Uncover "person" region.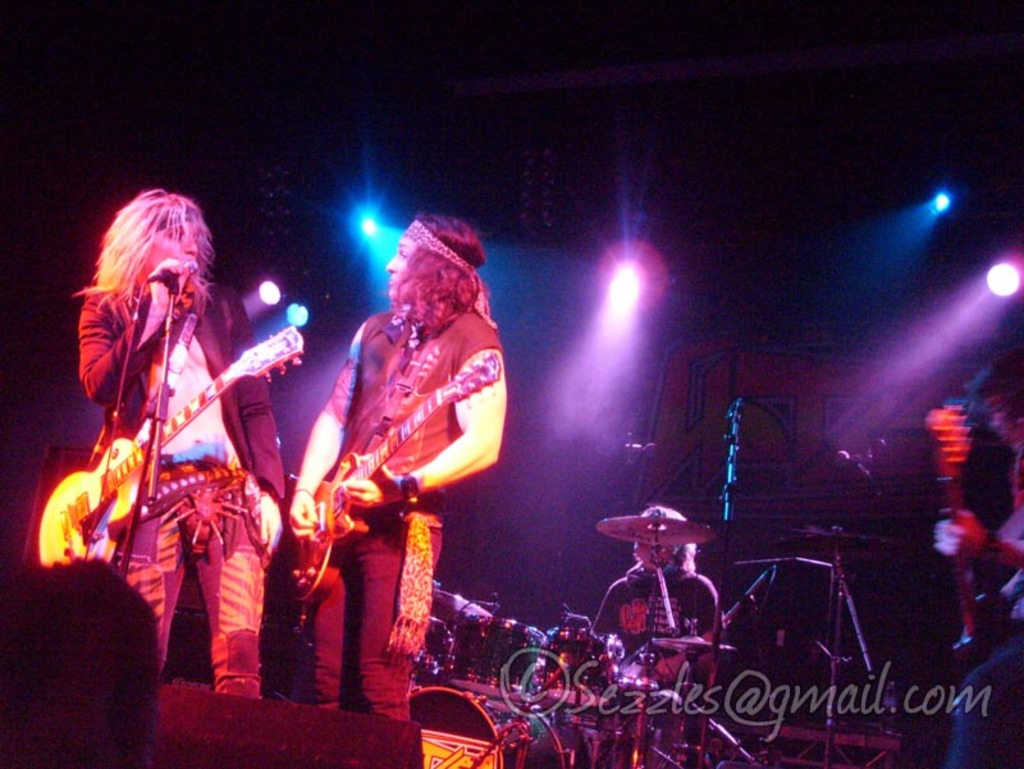
Uncovered: (x1=279, y1=202, x2=486, y2=724).
